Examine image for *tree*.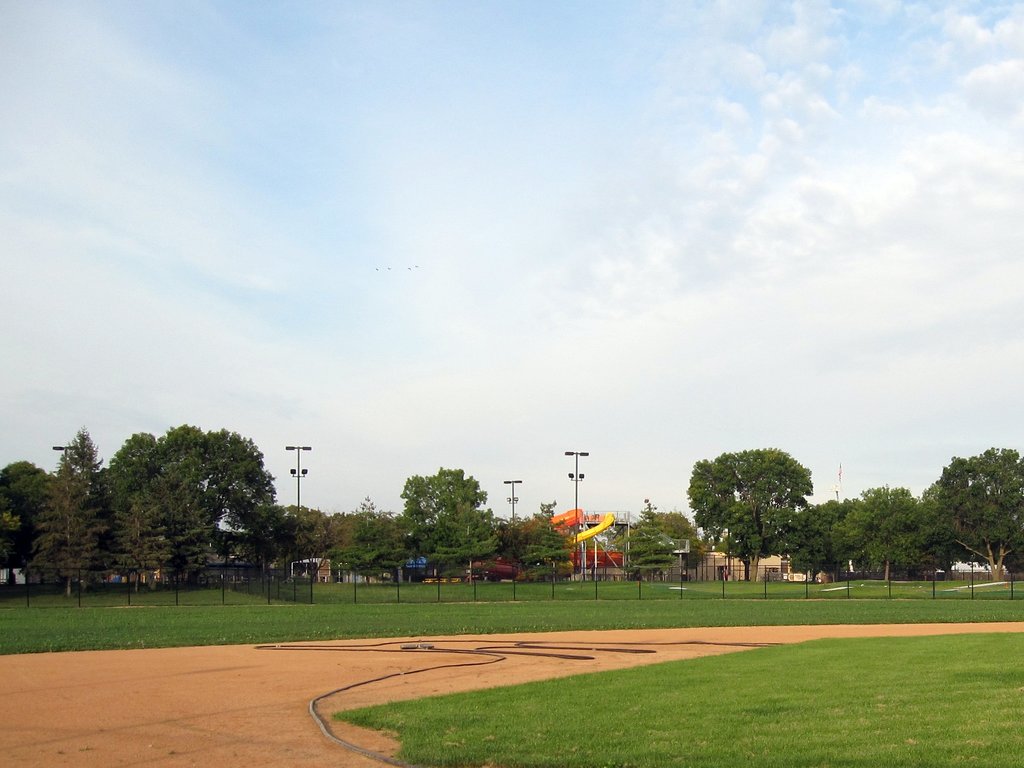
Examination result: 154,497,212,600.
